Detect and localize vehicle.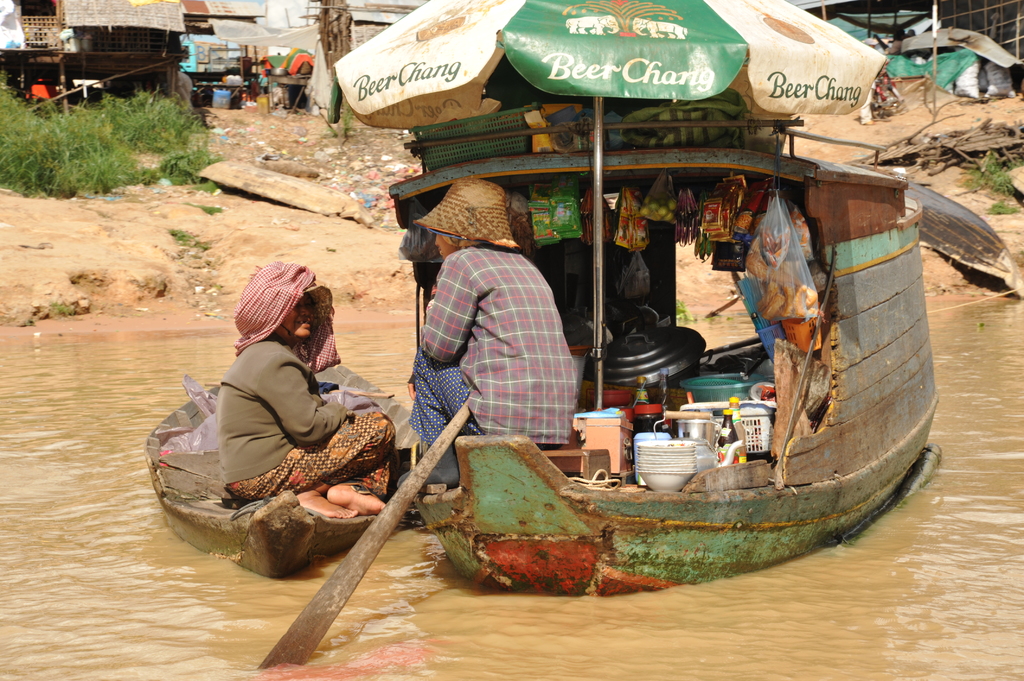
Localized at [x1=330, y1=40, x2=963, y2=582].
